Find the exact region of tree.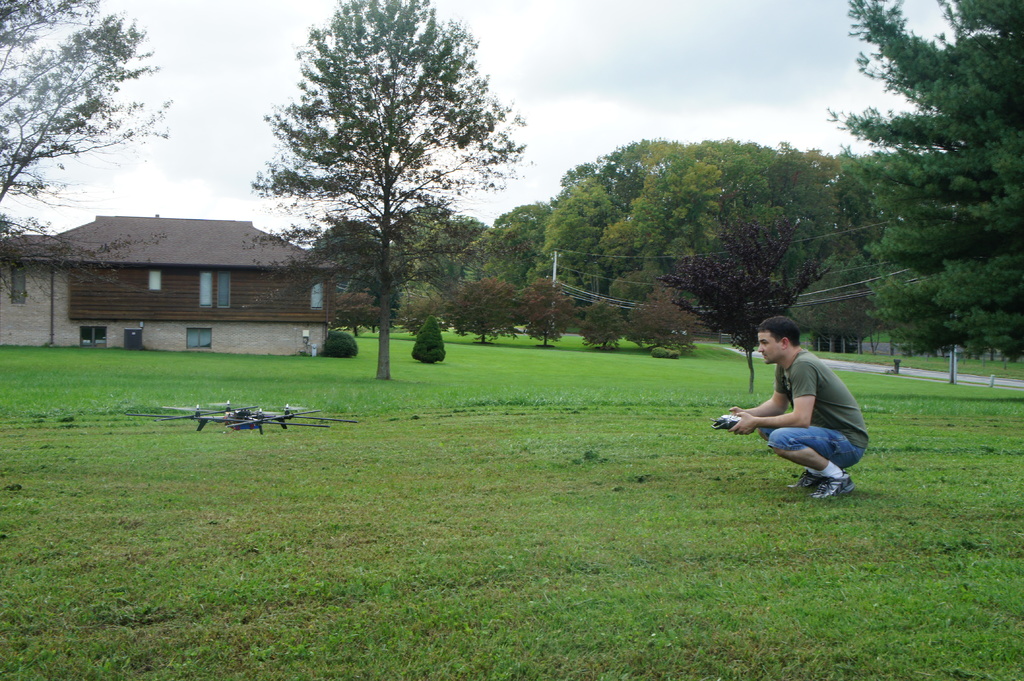
Exact region: [0, 0, 178, 294].
